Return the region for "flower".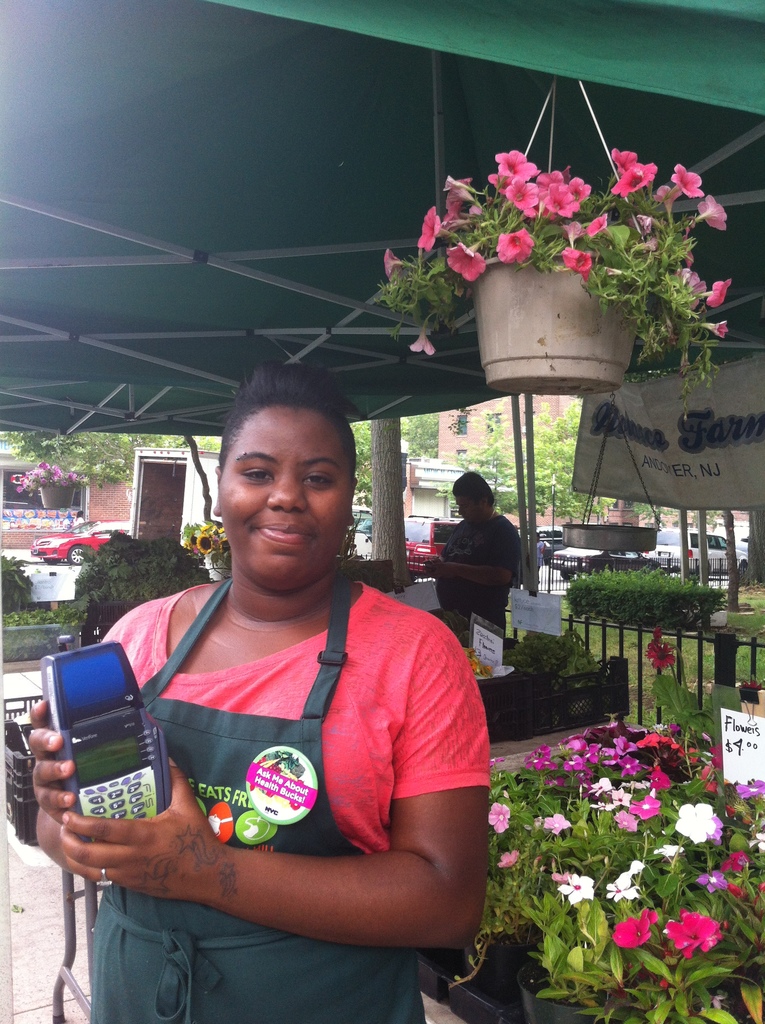
bbox=(667, 166, 705, 199).
